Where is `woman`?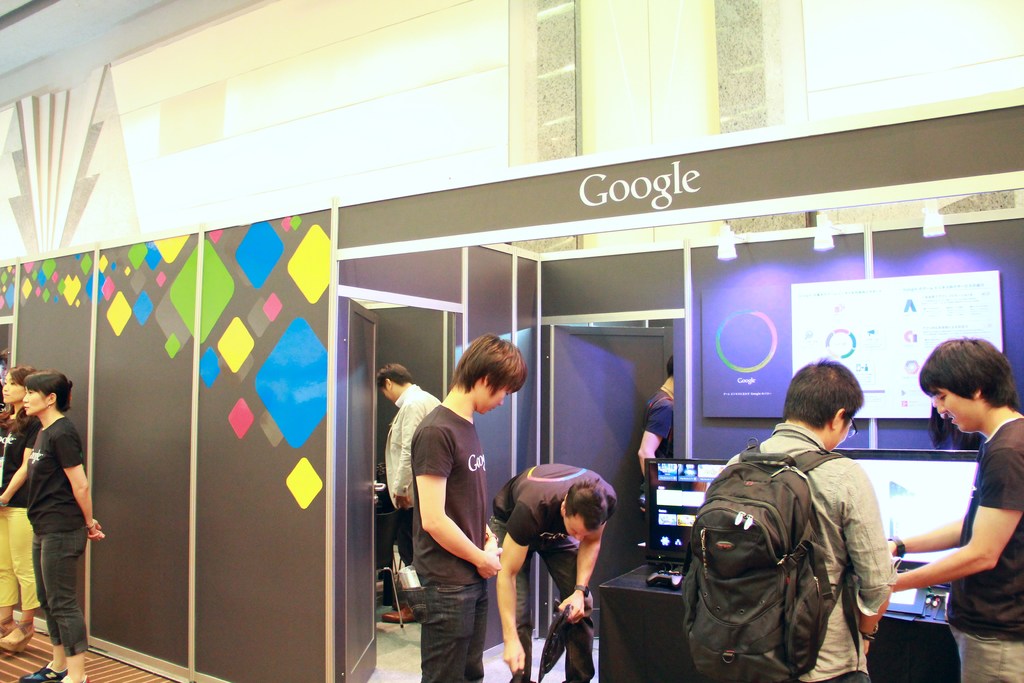
bbox=(0, 368, 40, 652).
